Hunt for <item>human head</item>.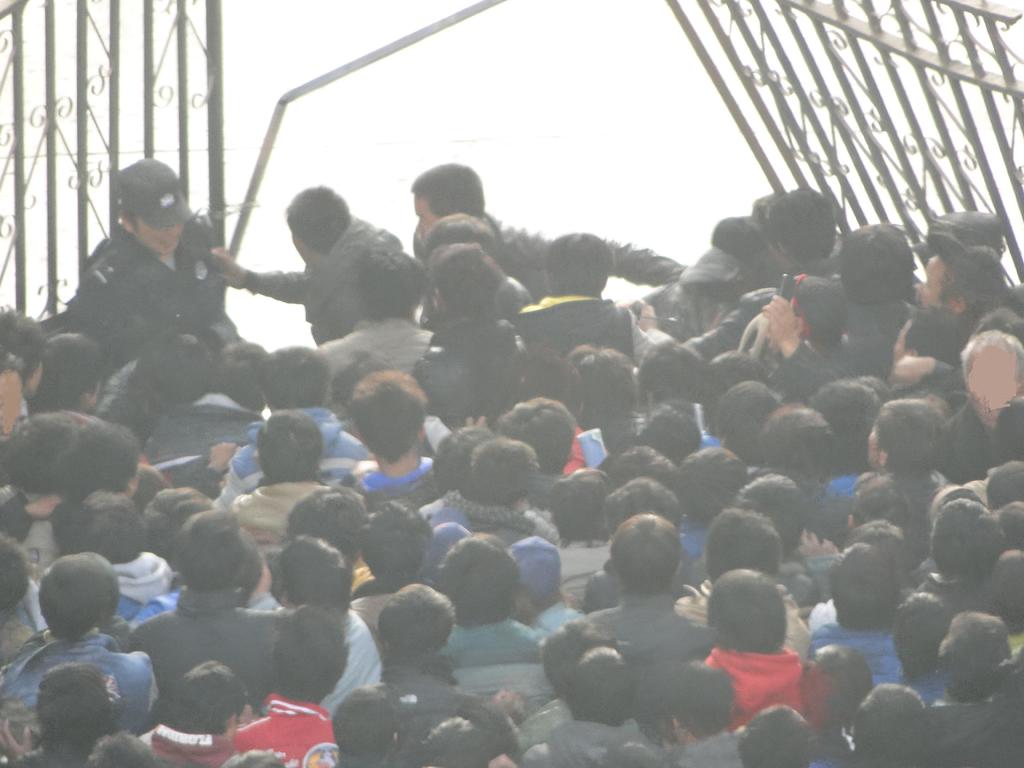
Hunted down at bbox=[545, 232, 612, 294].
